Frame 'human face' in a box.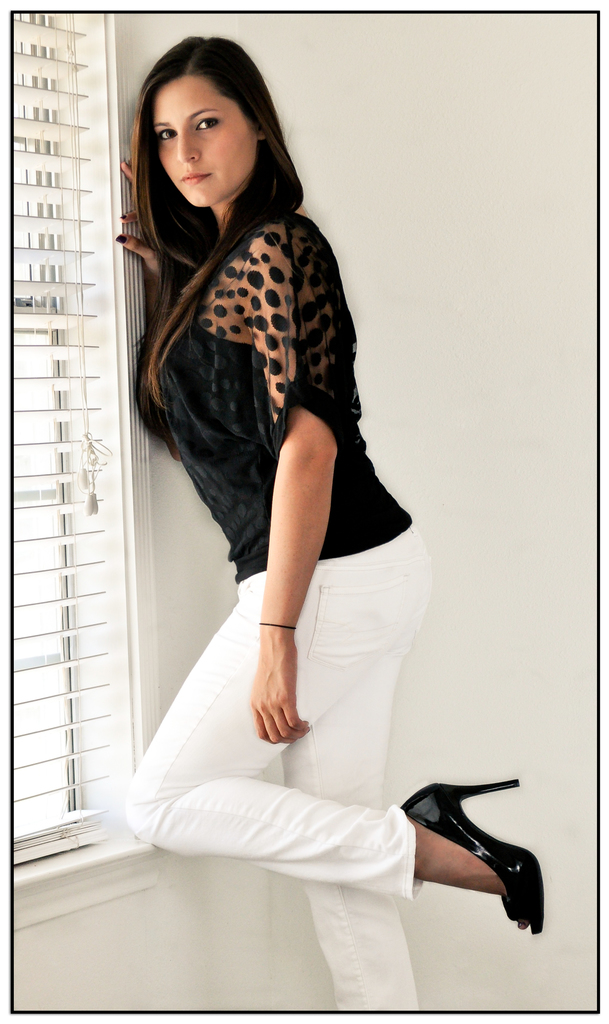
x1=158, y1=76, x2=253, y2=205.
